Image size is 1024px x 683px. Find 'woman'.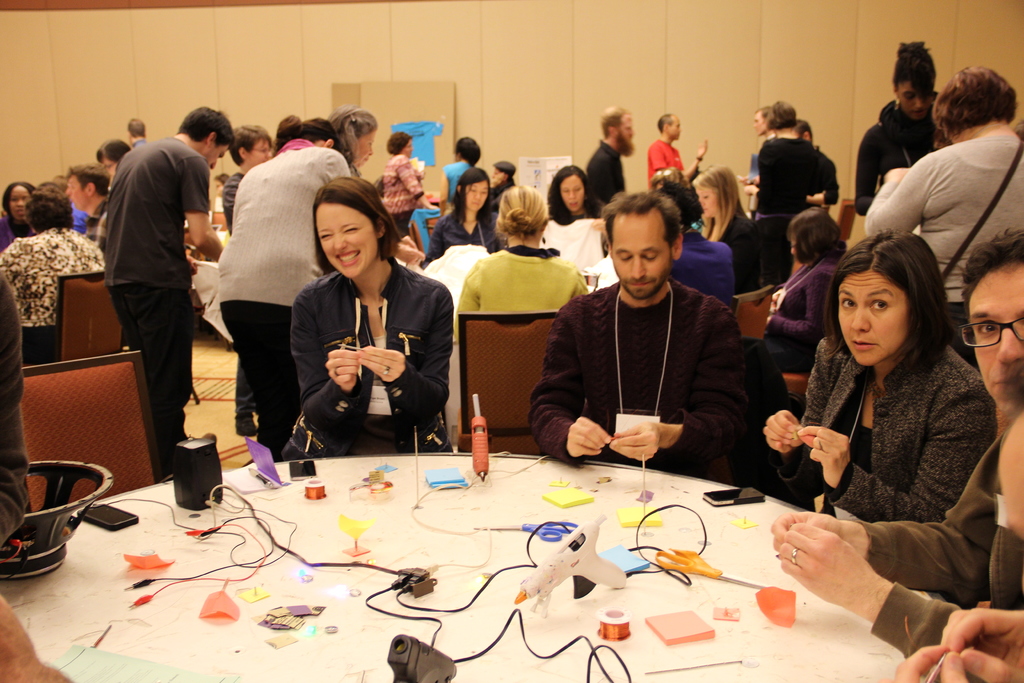
{"x1": 763, "y1": 231, "x2": 998, "y2": 533}.
